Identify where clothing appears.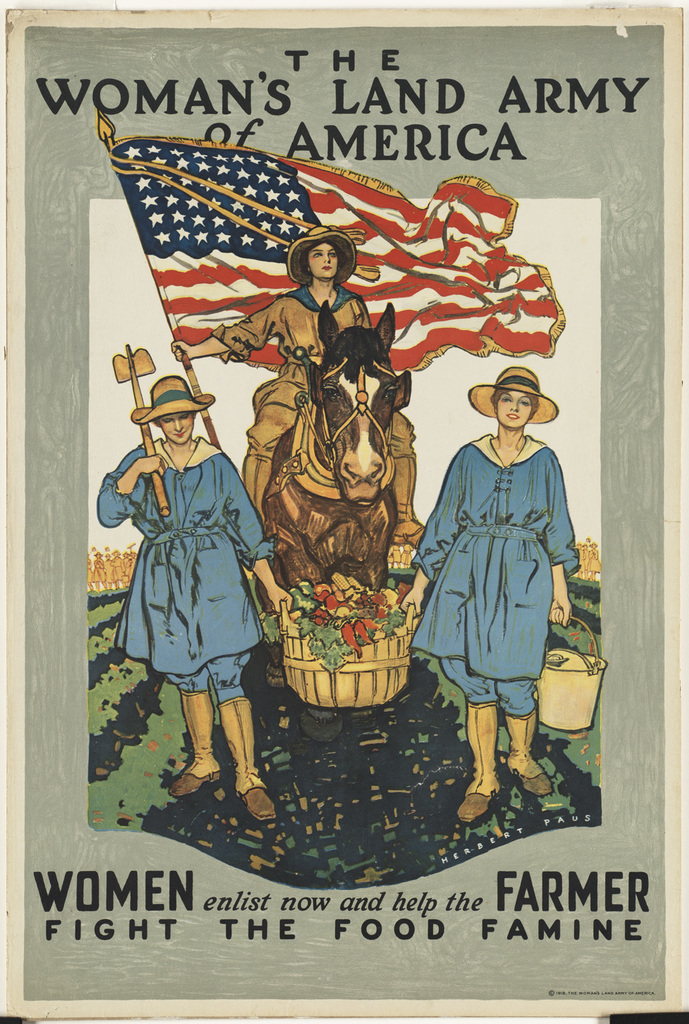
Appears at 96:424:270:704.
